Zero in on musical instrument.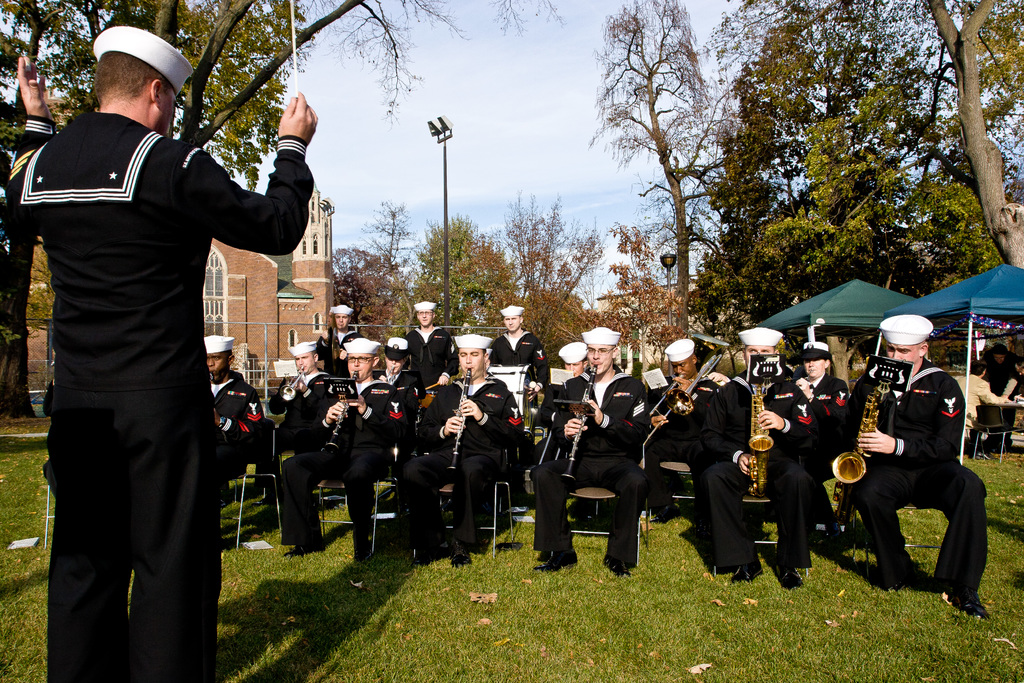
Zeroed in: (x1=376, y1=364, x2=394, y2=384).
